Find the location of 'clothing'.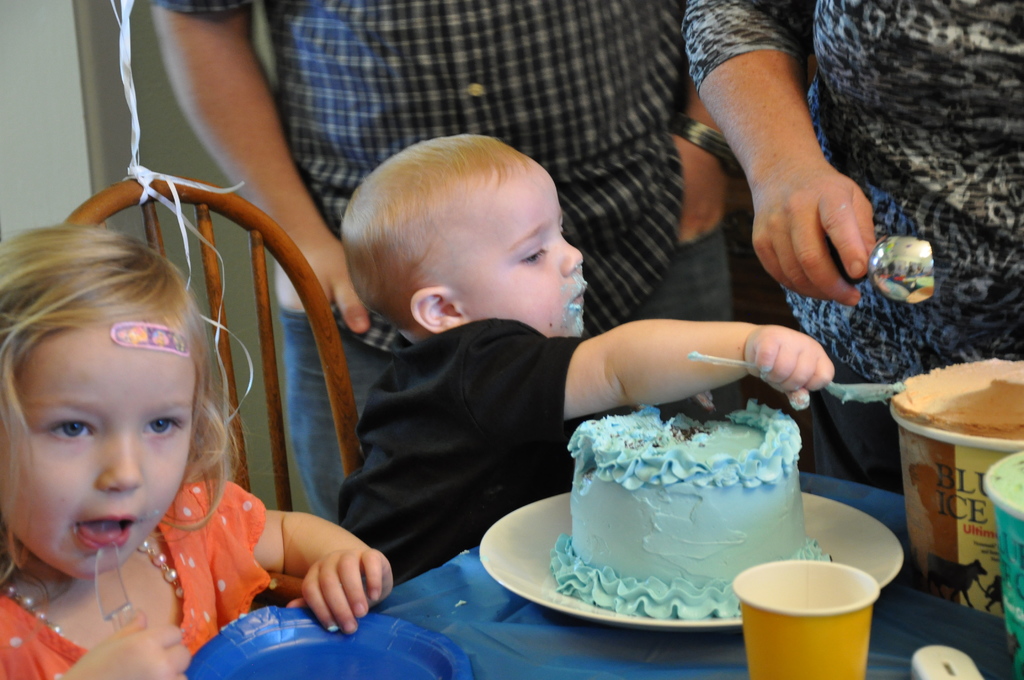
Location: (150,0,721,516).
